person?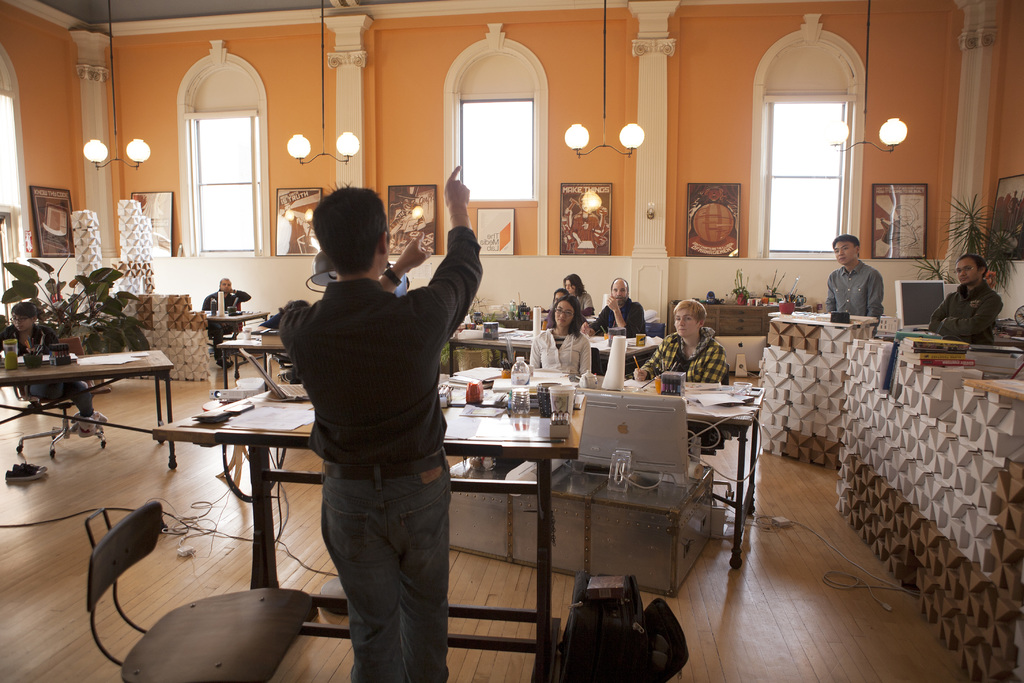
202, 274, 250, 370
